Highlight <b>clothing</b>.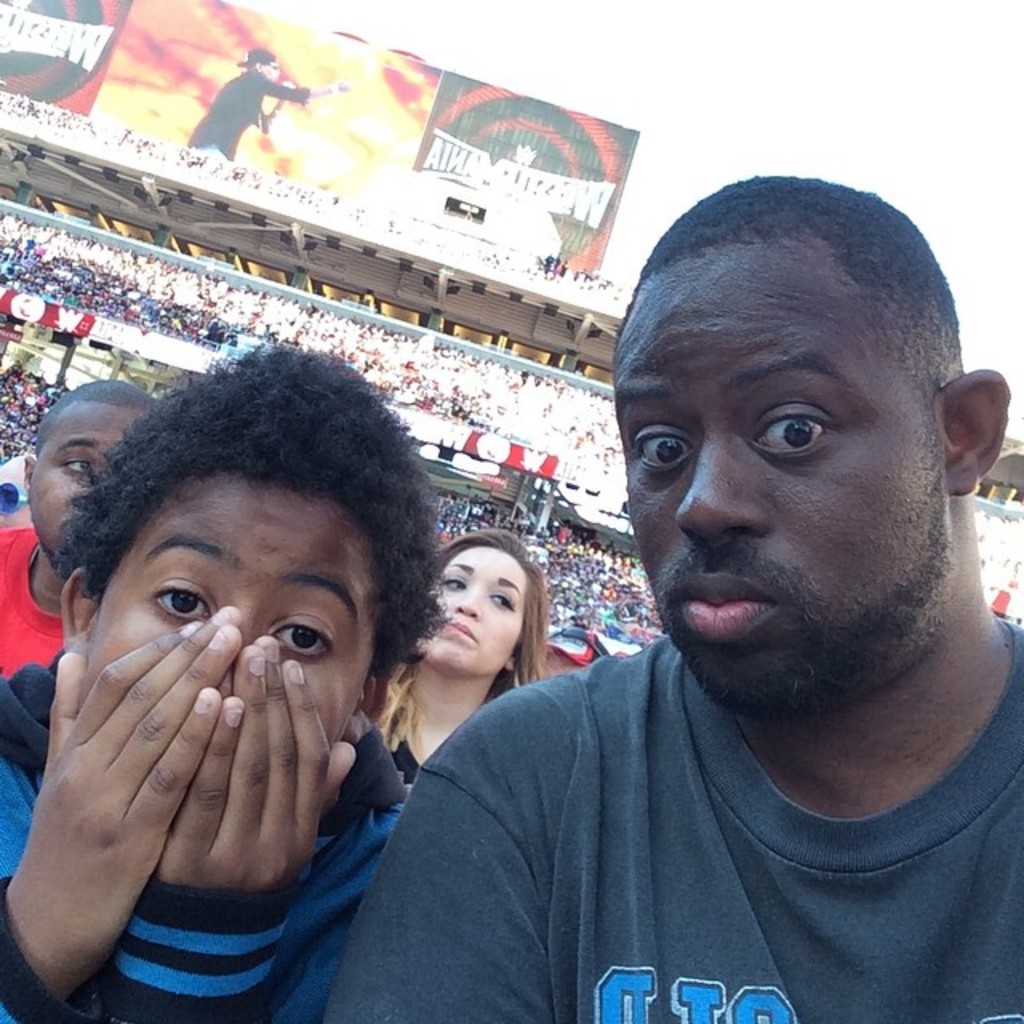
Highlighted region: x1=331 y1=562 x2=1022 y2=1021.
